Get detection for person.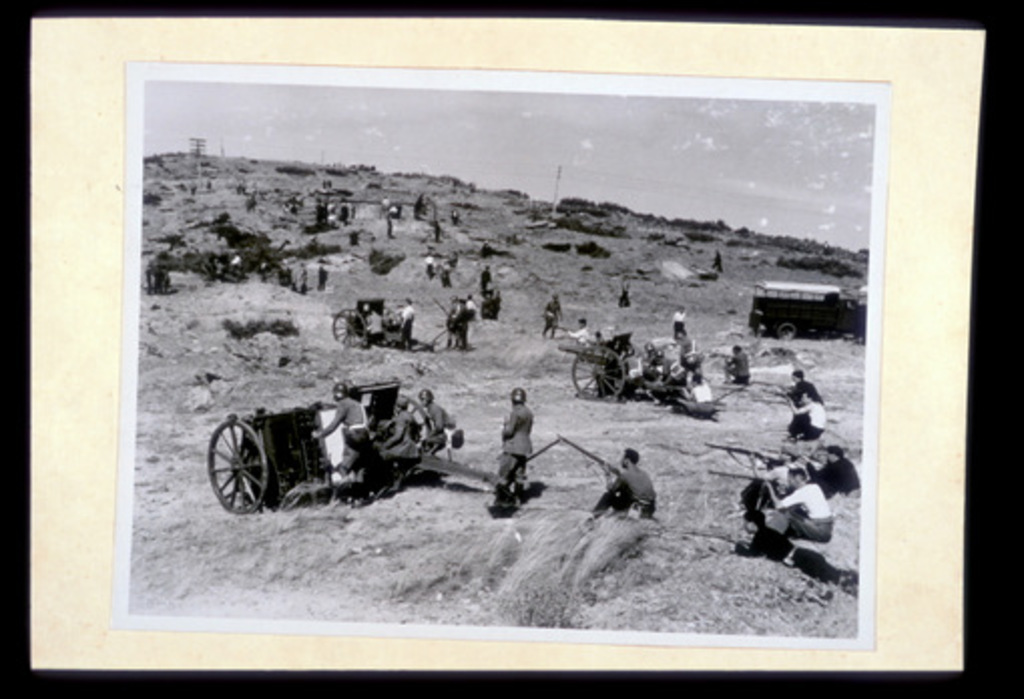
Detection: BBox(496, 386, 534, 514).
